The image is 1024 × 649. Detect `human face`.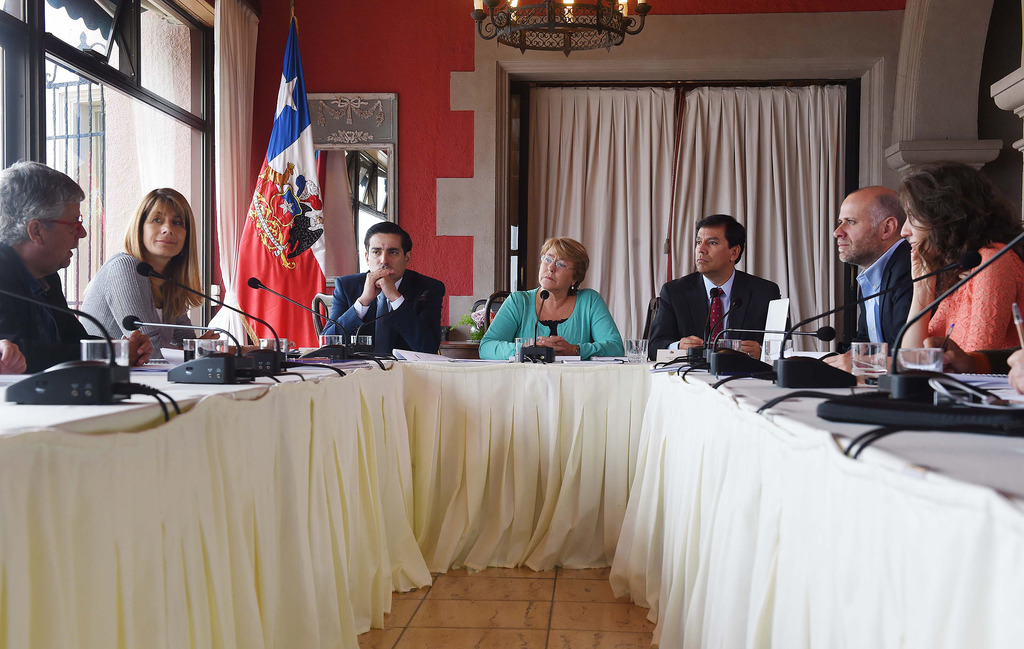
Detection: pyautogui.locateOnScreen(39, 199, 88, 270).
